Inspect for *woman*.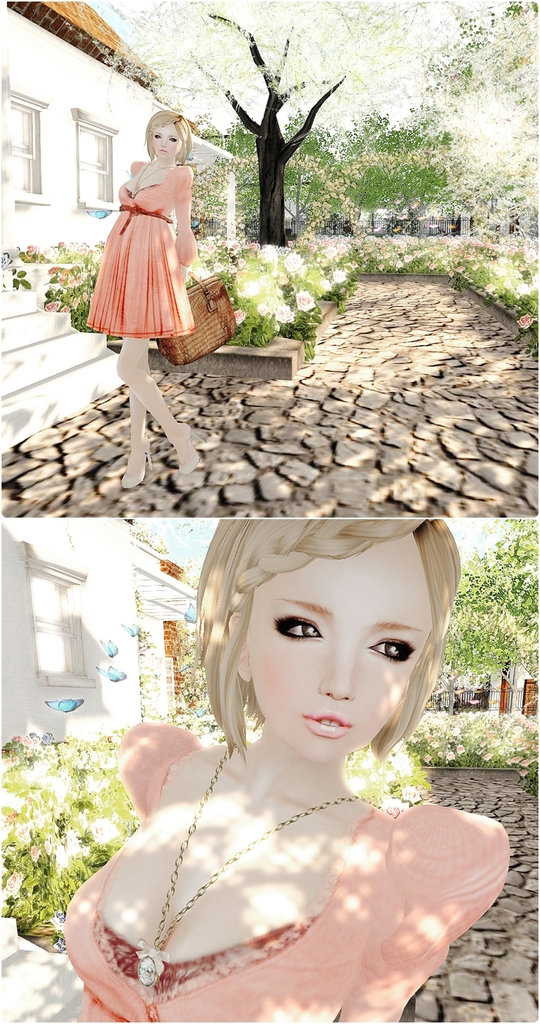
Inspection: l=80, t=66, r=212, b=460.
